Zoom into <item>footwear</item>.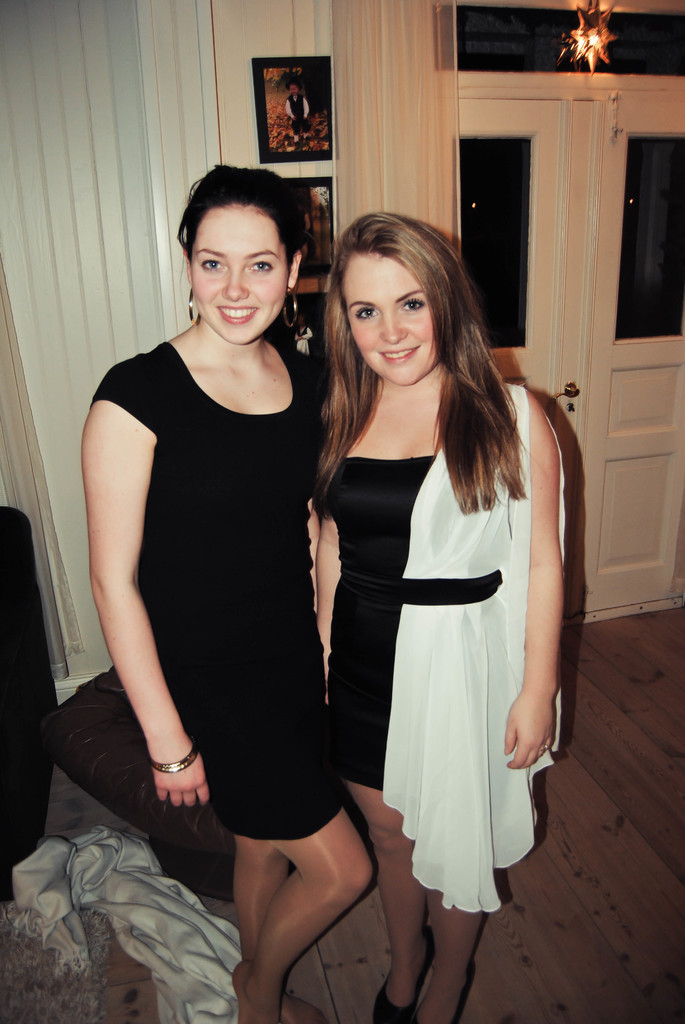
Zoom target: 363/930/437/1023.
